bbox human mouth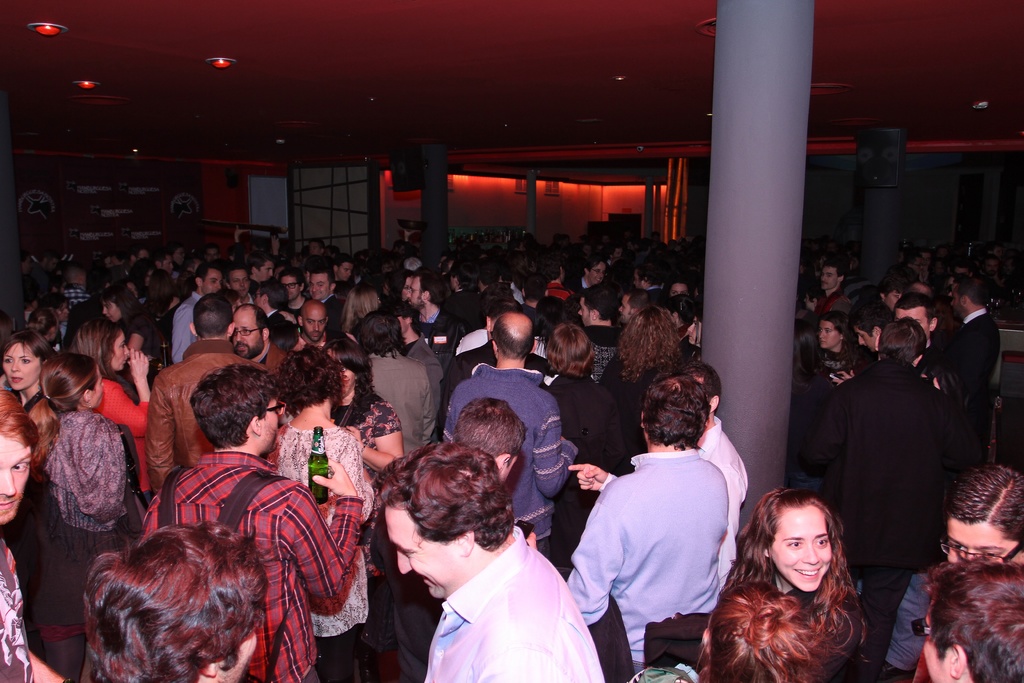
x1=8 y1=372 x2=24 y2=384
